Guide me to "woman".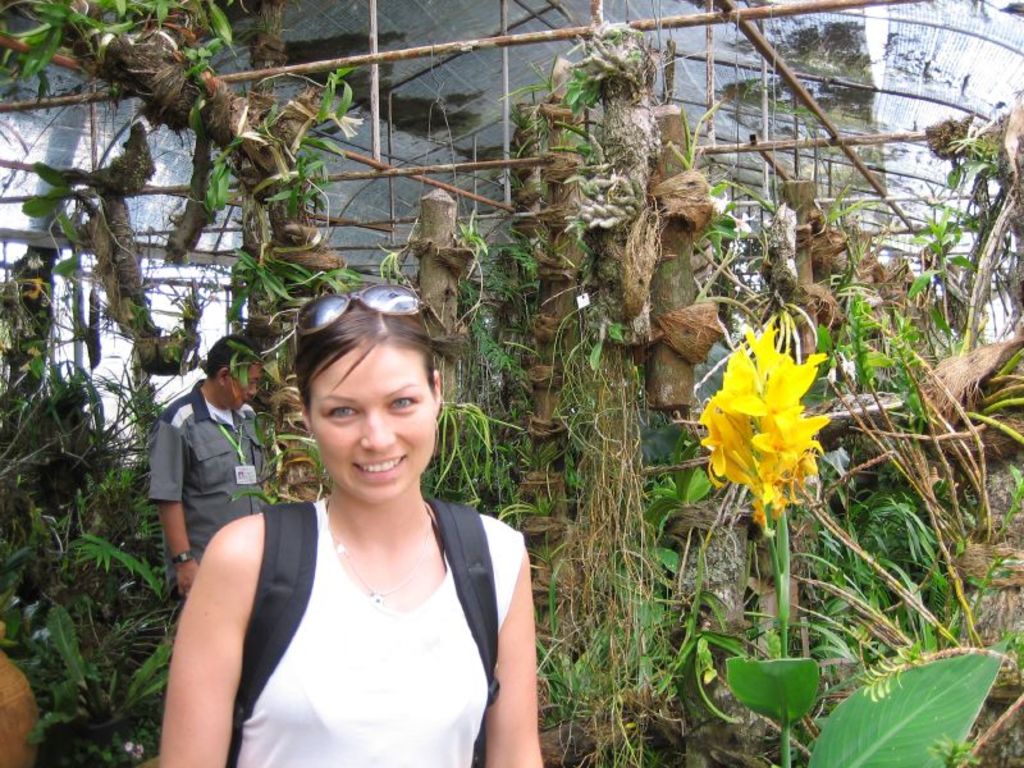
Guidance: (x1=187, y1=275, x2=534, y2=765).
